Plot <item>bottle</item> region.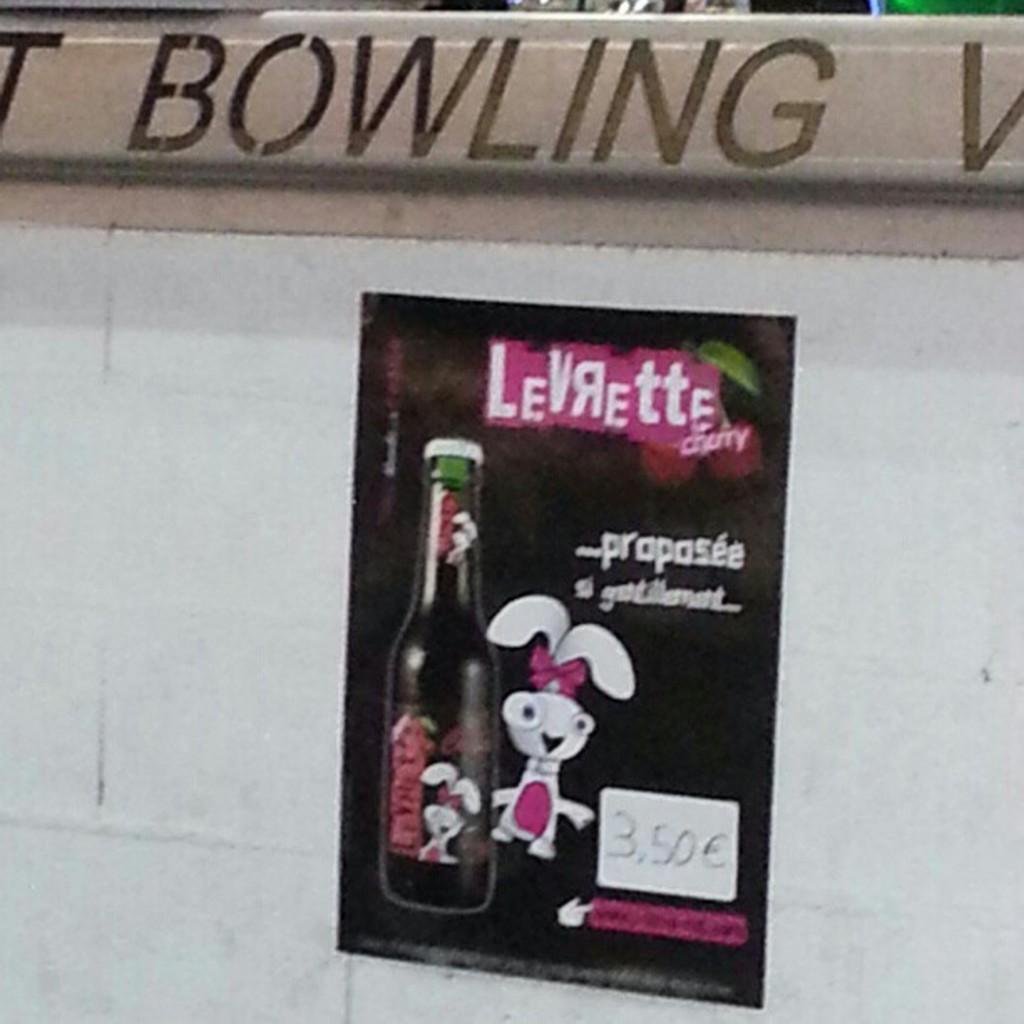
Plotted at rect(381, 443, 500, 917).
